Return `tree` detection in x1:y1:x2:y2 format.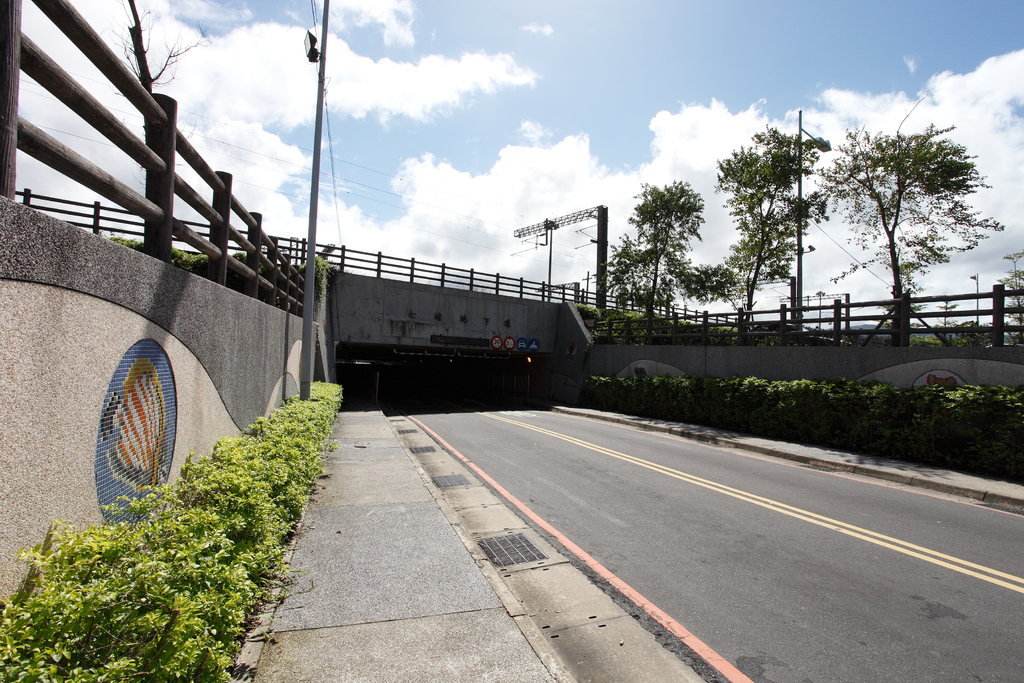
826:94:985:343.
